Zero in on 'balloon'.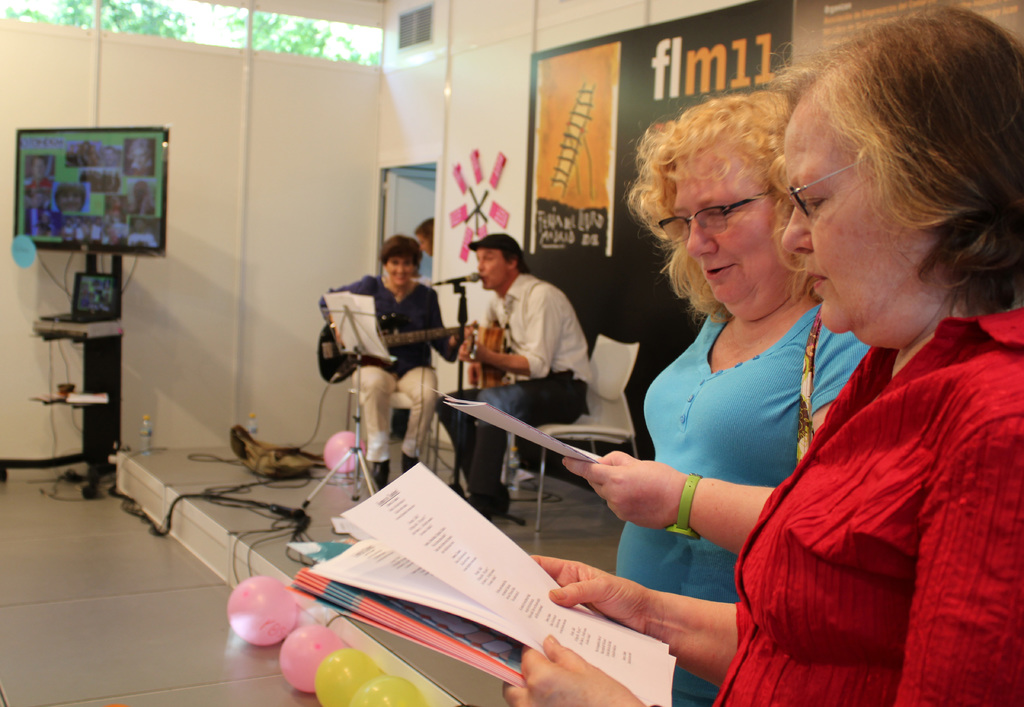
Zeroed in: x1=229, y1=576, x2=300, y2=646.
